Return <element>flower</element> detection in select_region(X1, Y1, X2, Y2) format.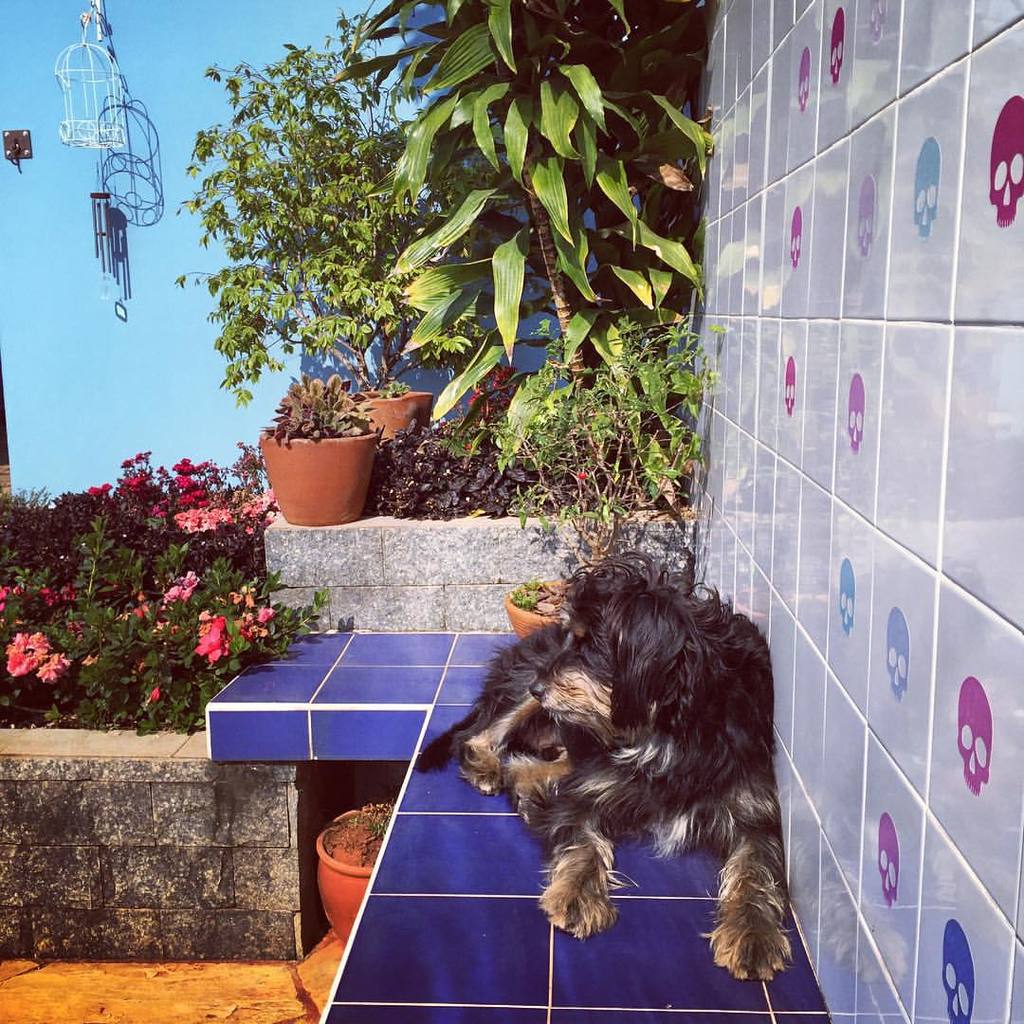
select_region(37, 653, 73, 686).
